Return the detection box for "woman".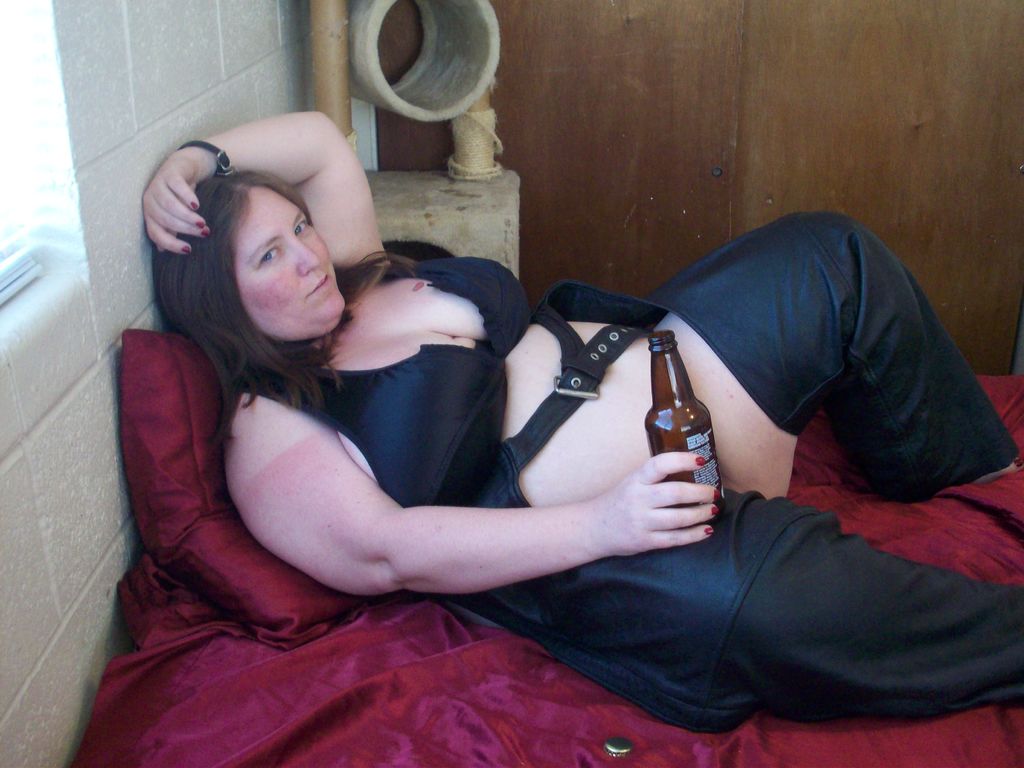
left=129, top=119, right=936, bottom=765.
